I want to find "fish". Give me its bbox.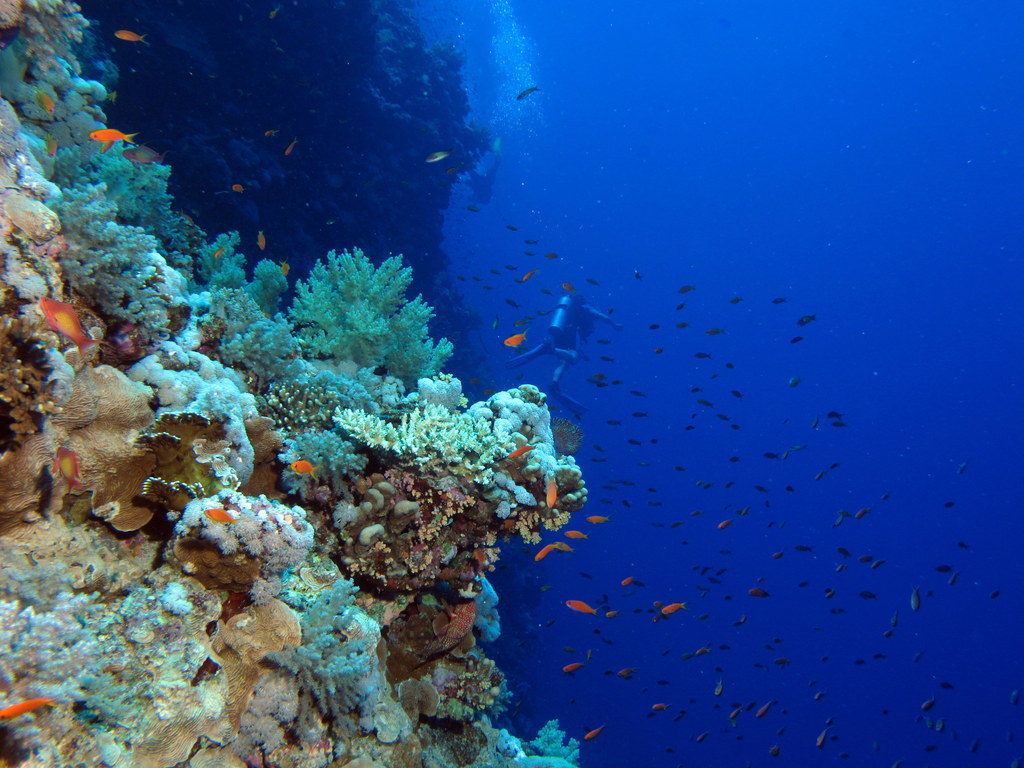
524,235,537,246.
